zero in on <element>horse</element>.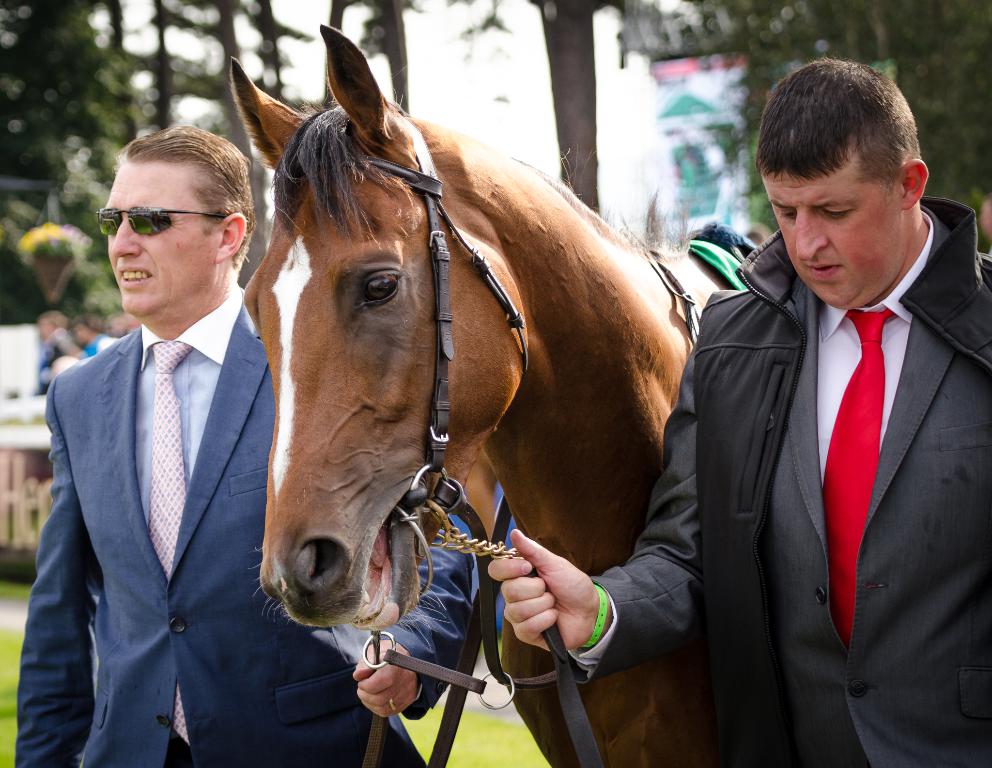
Zeroed in: rect(229, 22, 751, 767).
